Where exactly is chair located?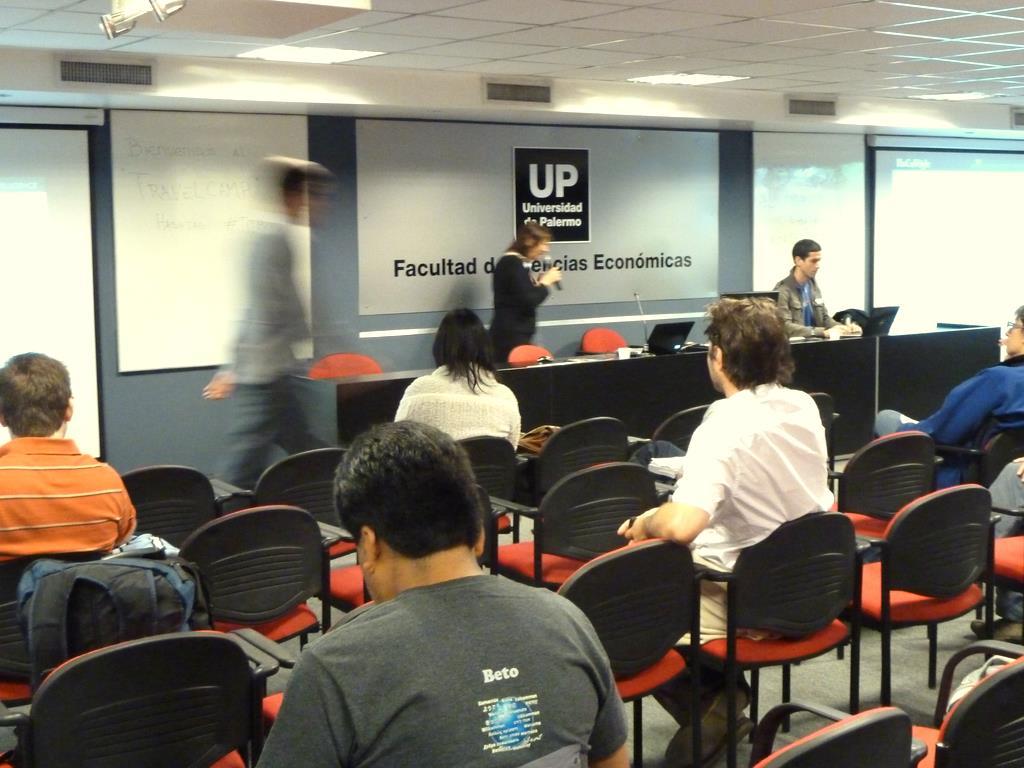
Its bounding box is Rect(576, 325, 634, 357).
